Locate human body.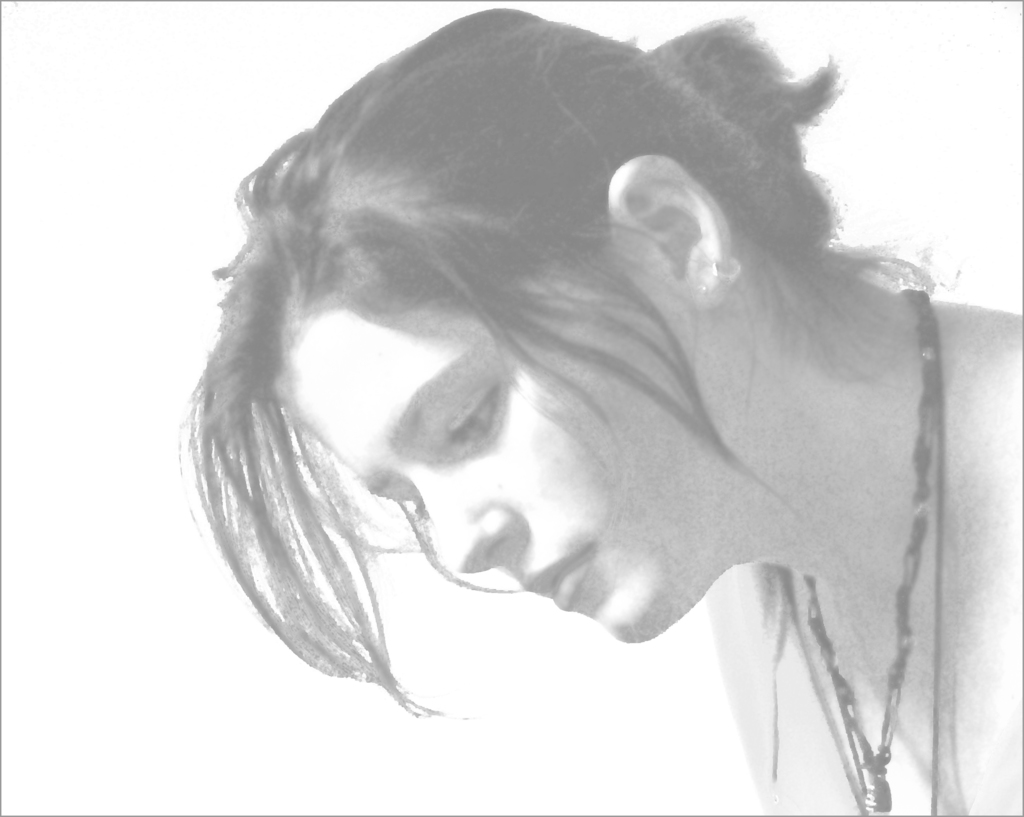
Bounding box: BBox(164, 15, 1004, 772).
